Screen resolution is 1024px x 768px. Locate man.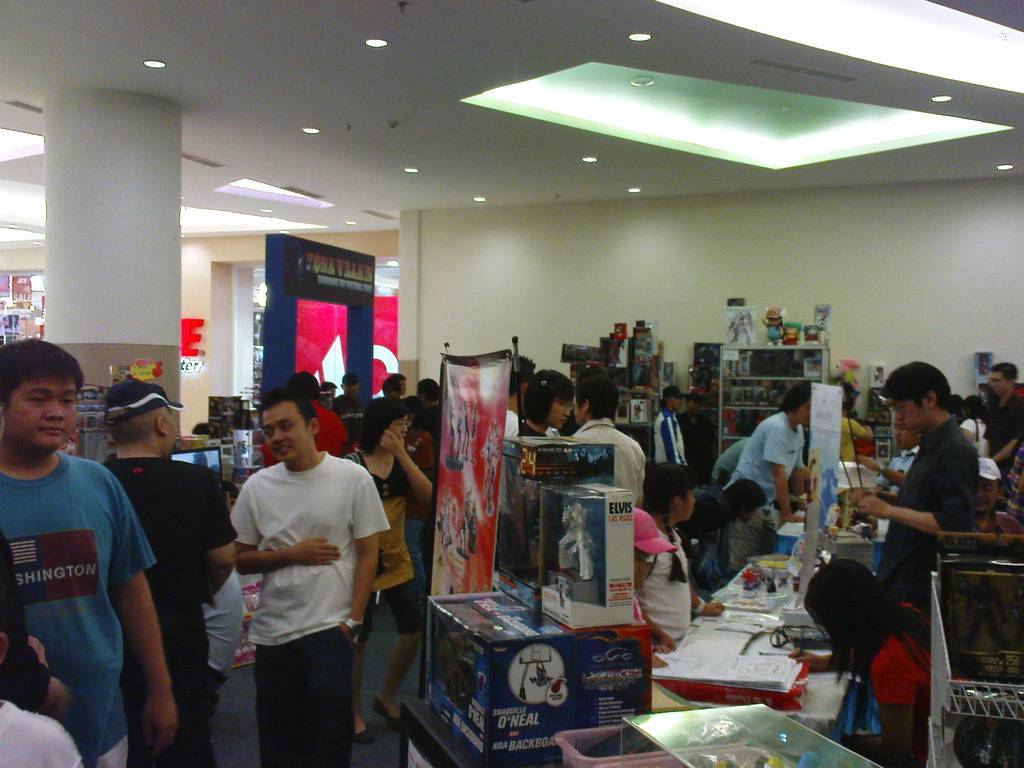
95 374 241 767.
